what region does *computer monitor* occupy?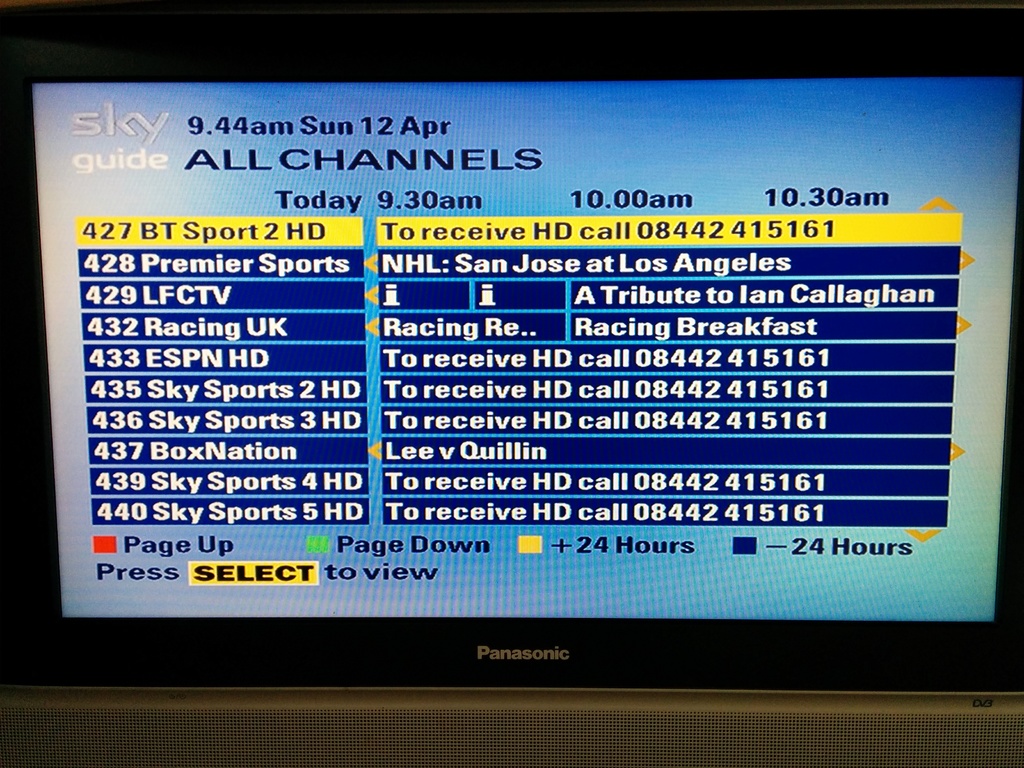
[65,70,1023,752].
